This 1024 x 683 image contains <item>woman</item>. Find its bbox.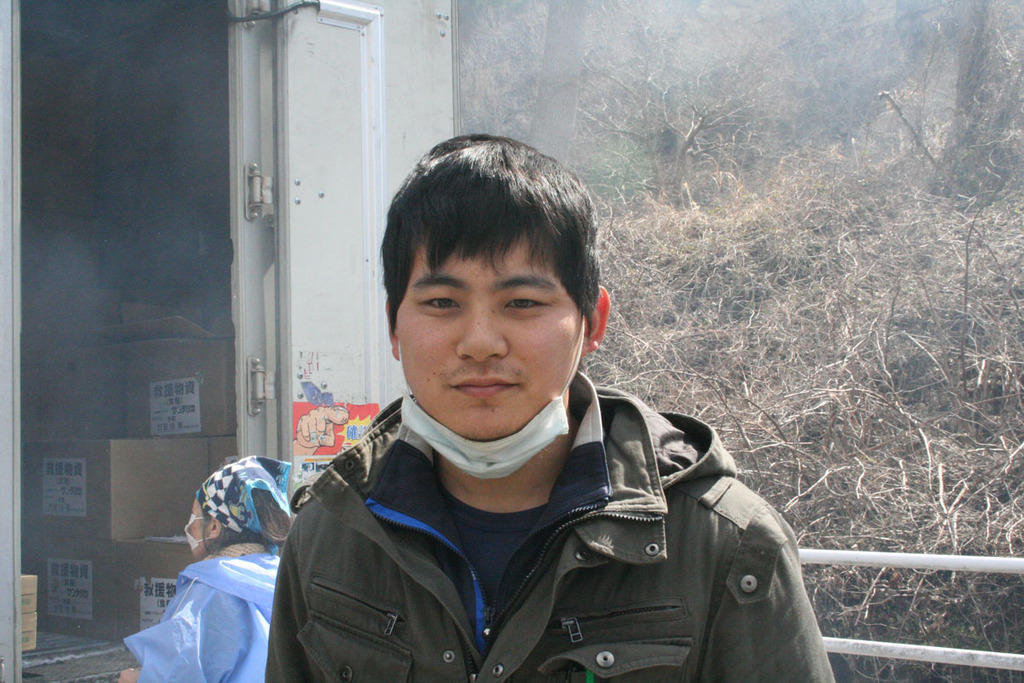
select_region(122, 458, 293, 682).
